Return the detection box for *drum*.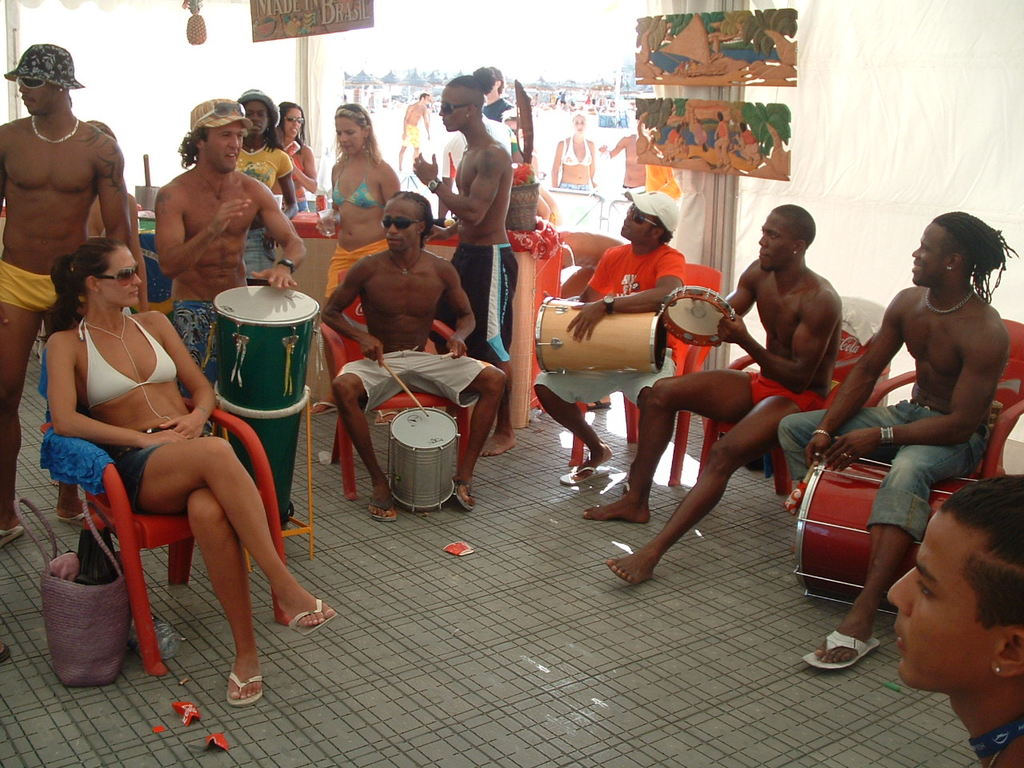
x1=751, y1=407, x2=930, y2=620.
